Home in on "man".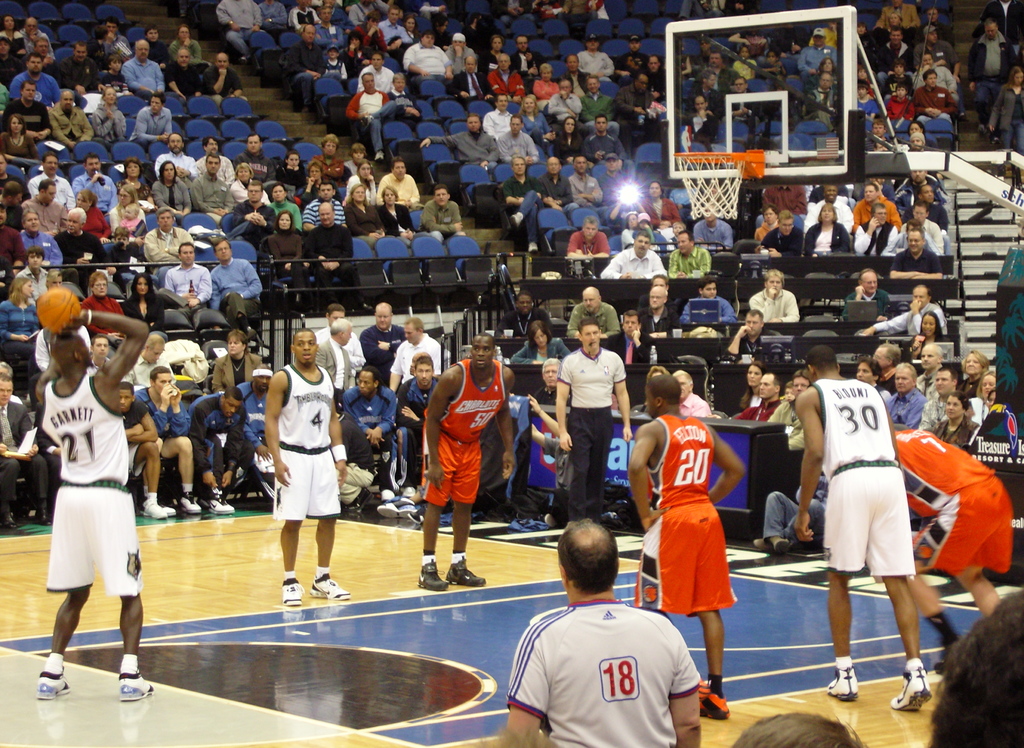
Homed in at crop(553, 319, 632, 530).
